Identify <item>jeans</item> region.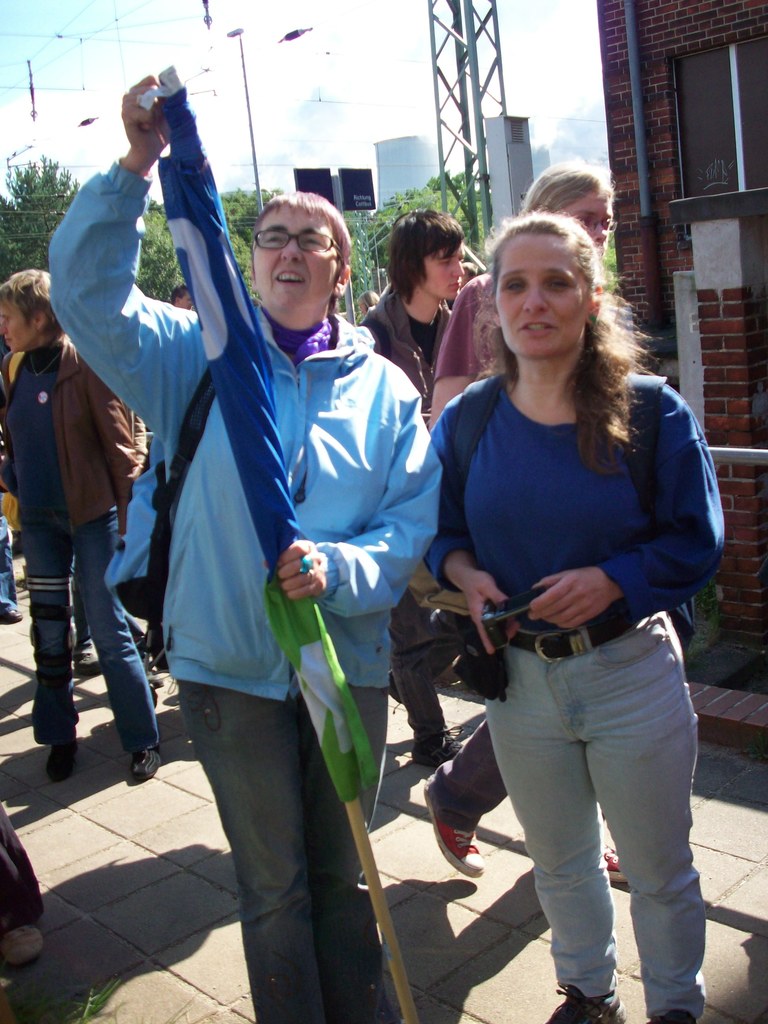
Region: l=179, t=675, r=362, b=1015.
